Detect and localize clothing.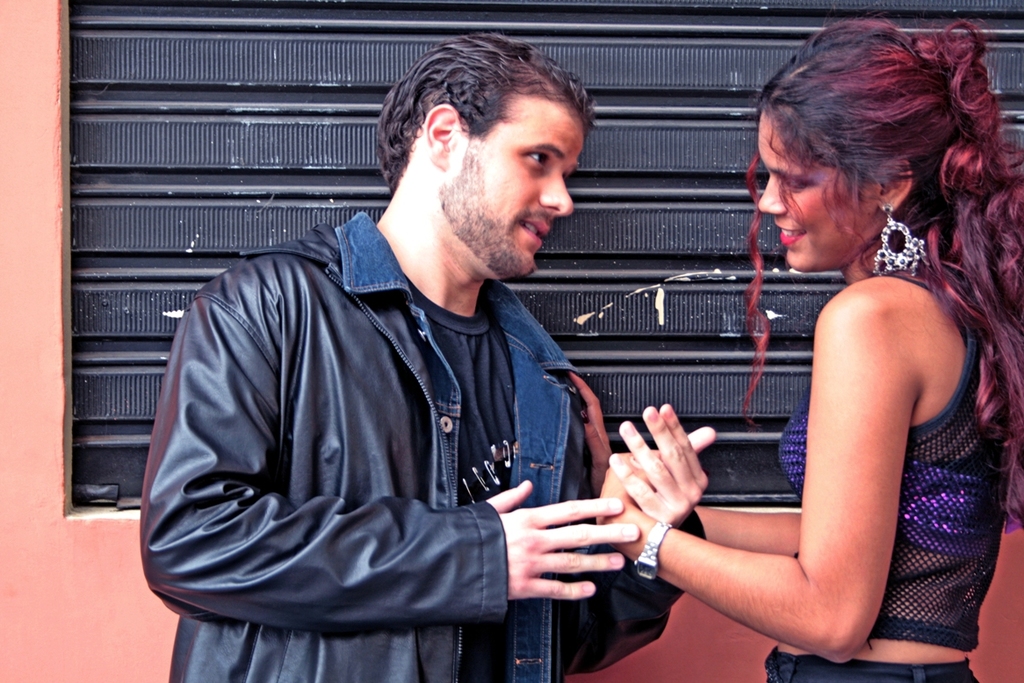
Localized at detection(761, 266, 1009, 682).
